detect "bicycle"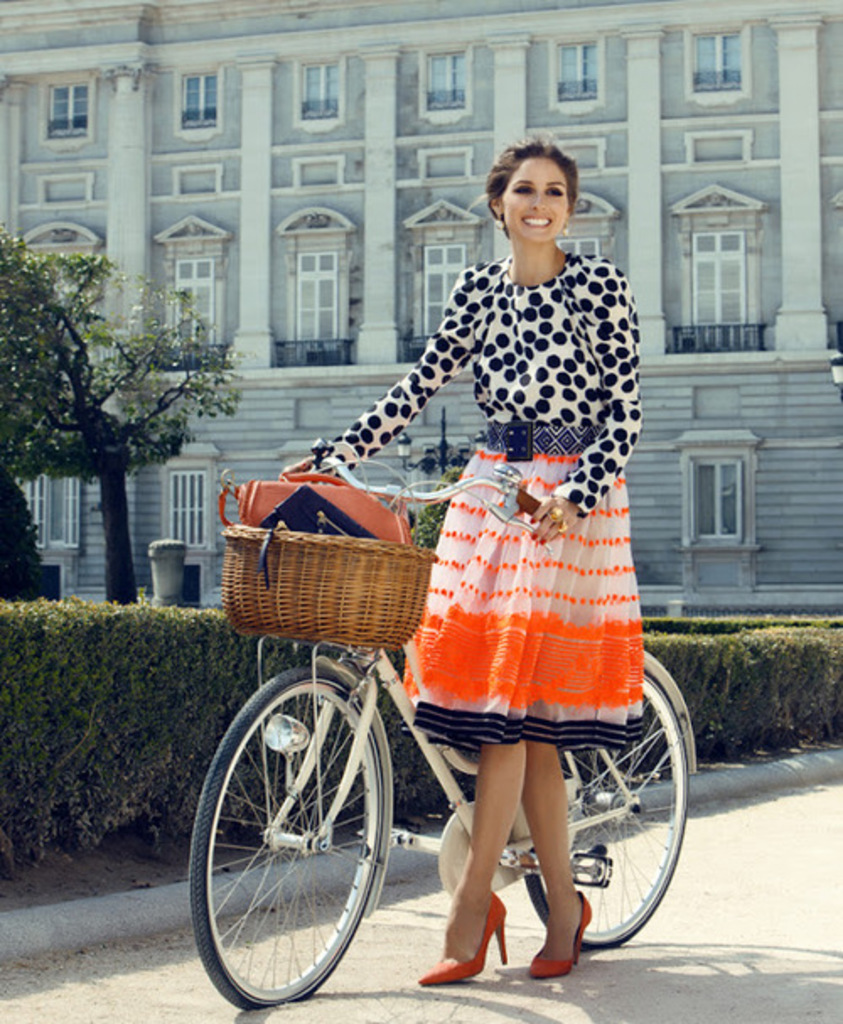
[191,434,706,1007]
